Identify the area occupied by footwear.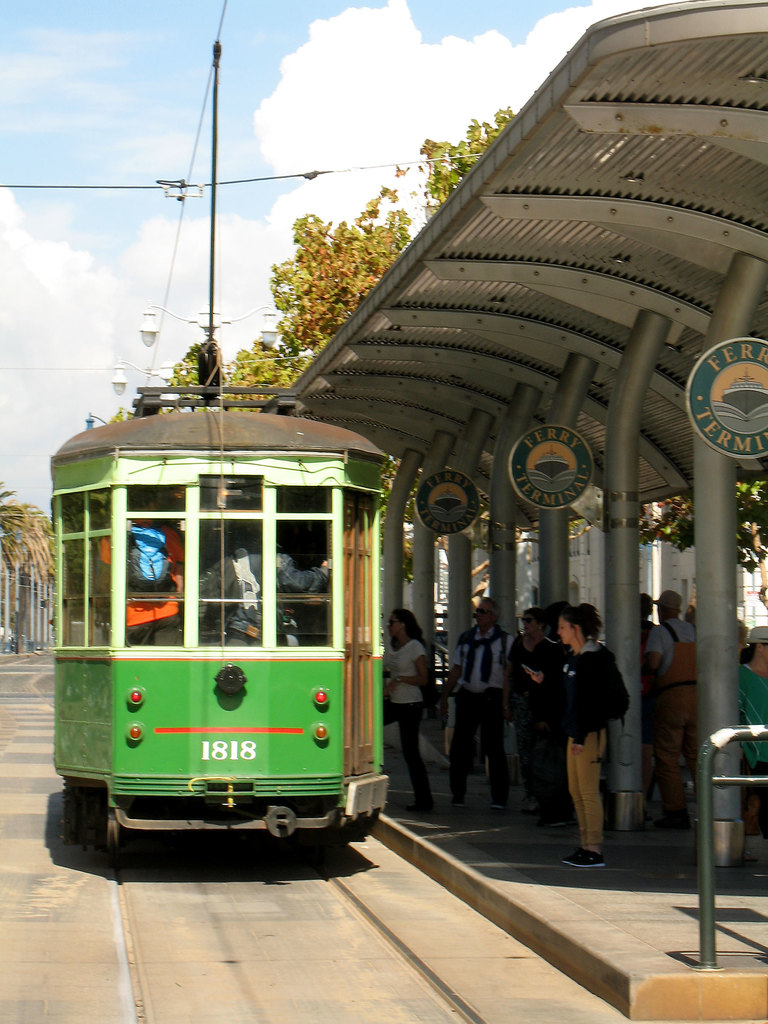
Area: left=490, top=796, right=506, bottom=810.
